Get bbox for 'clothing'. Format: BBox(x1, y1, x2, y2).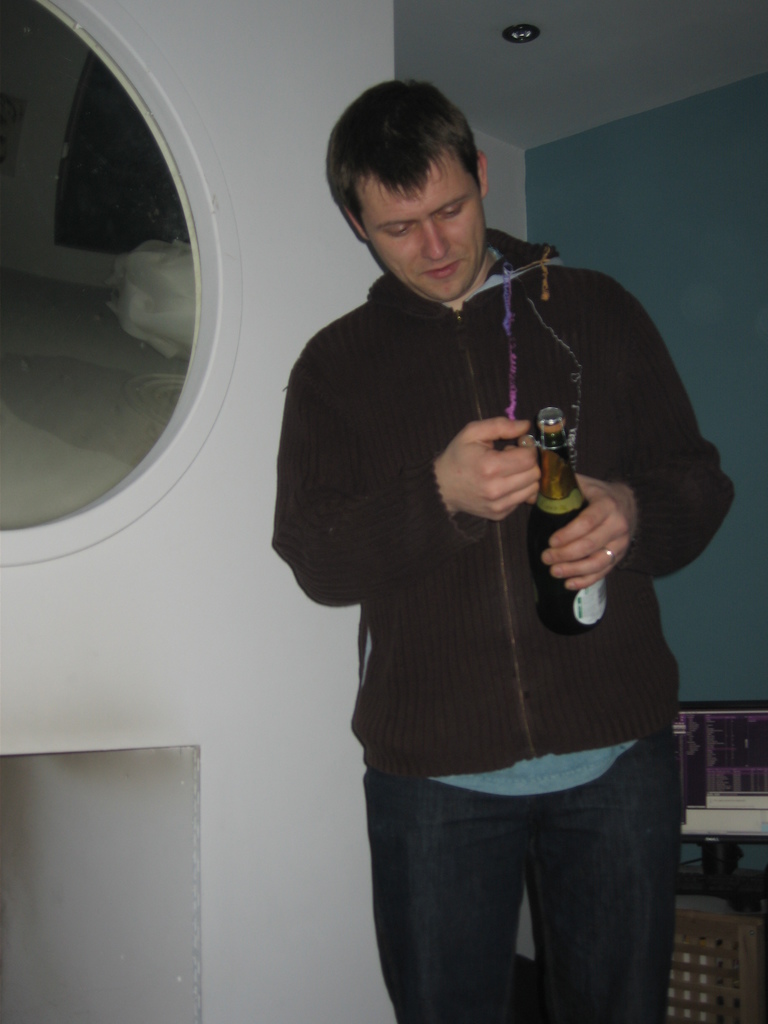
BBox(290, 167, 700, 989).
